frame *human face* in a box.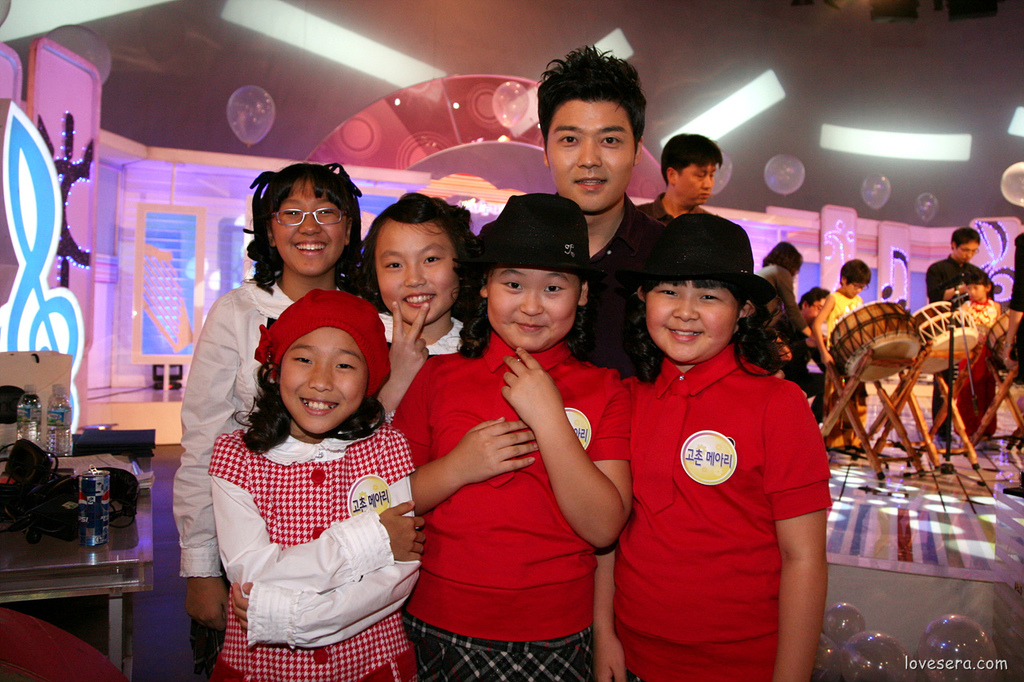
537, 94, 632, 213.
